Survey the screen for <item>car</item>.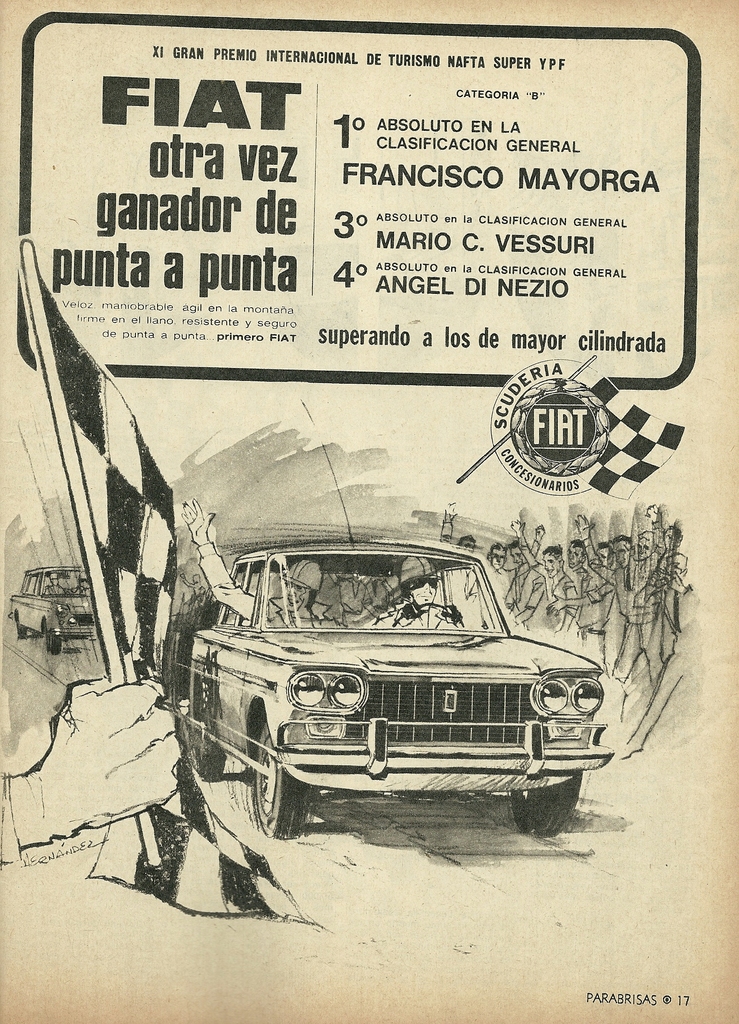
Survey found: 8:562:94:657.
